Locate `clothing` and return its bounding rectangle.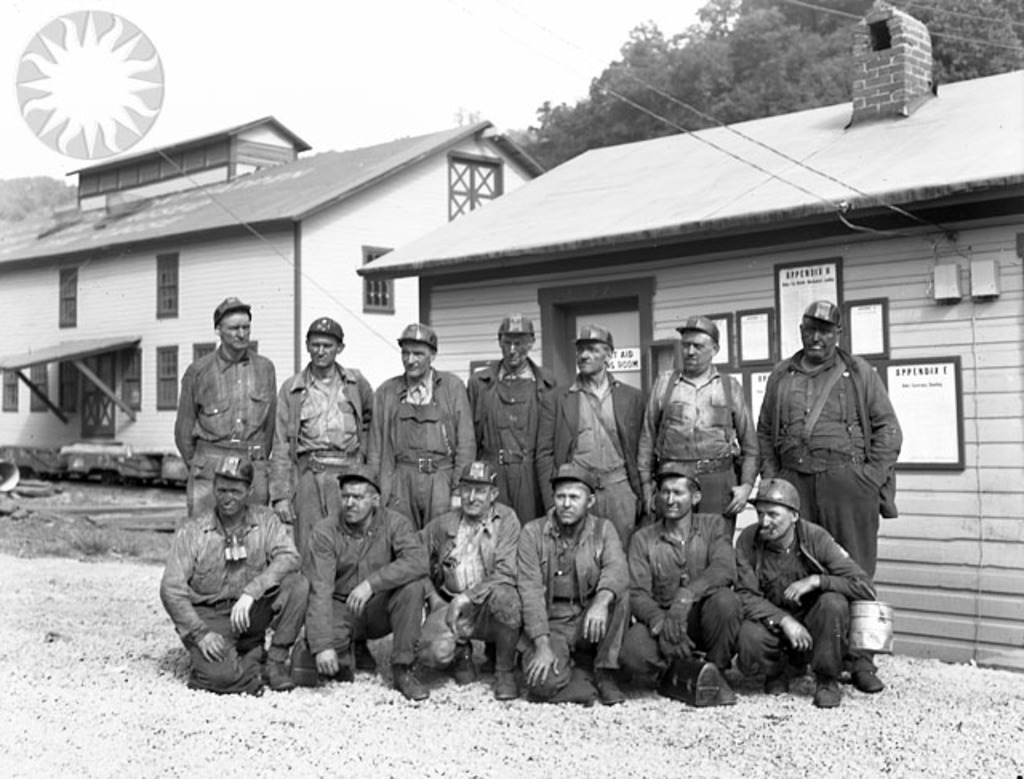
crop(470, 357, 560, 523).
